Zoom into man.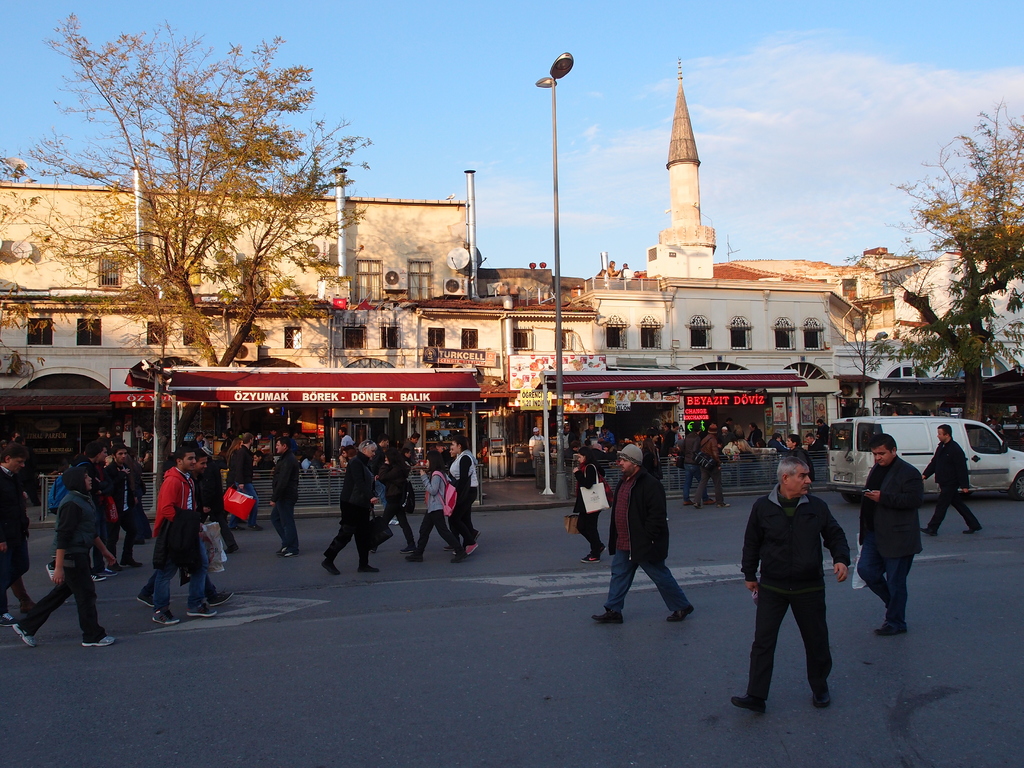
Zoom target: box=[925, 424, 982, 535].
